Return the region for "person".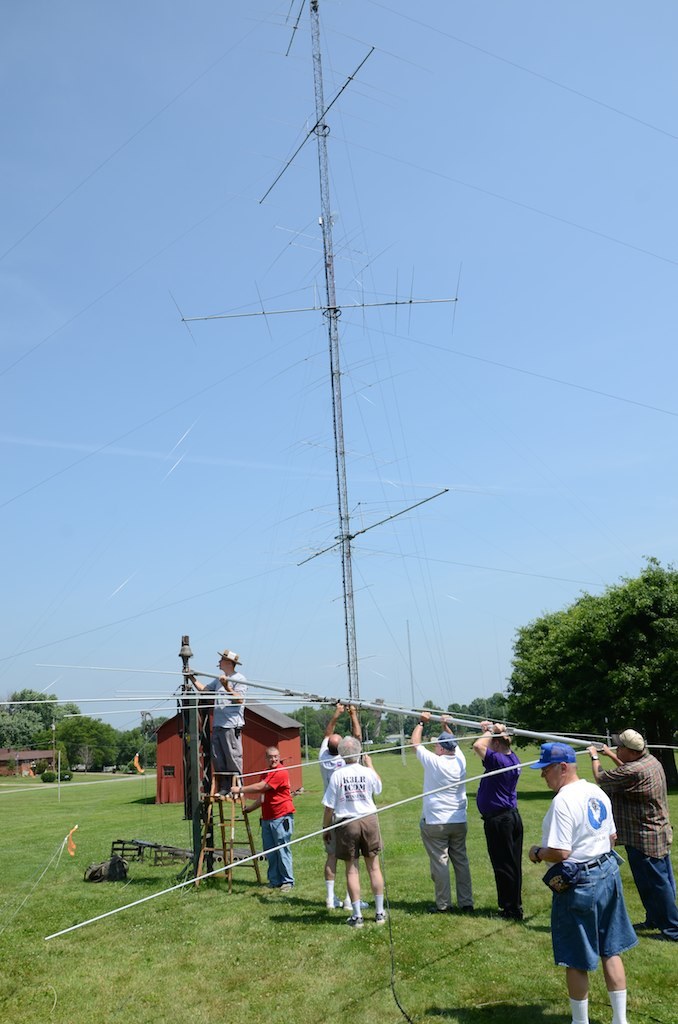
{"left": 233, "top": 744, "right": 295, "bottom": 888}.
